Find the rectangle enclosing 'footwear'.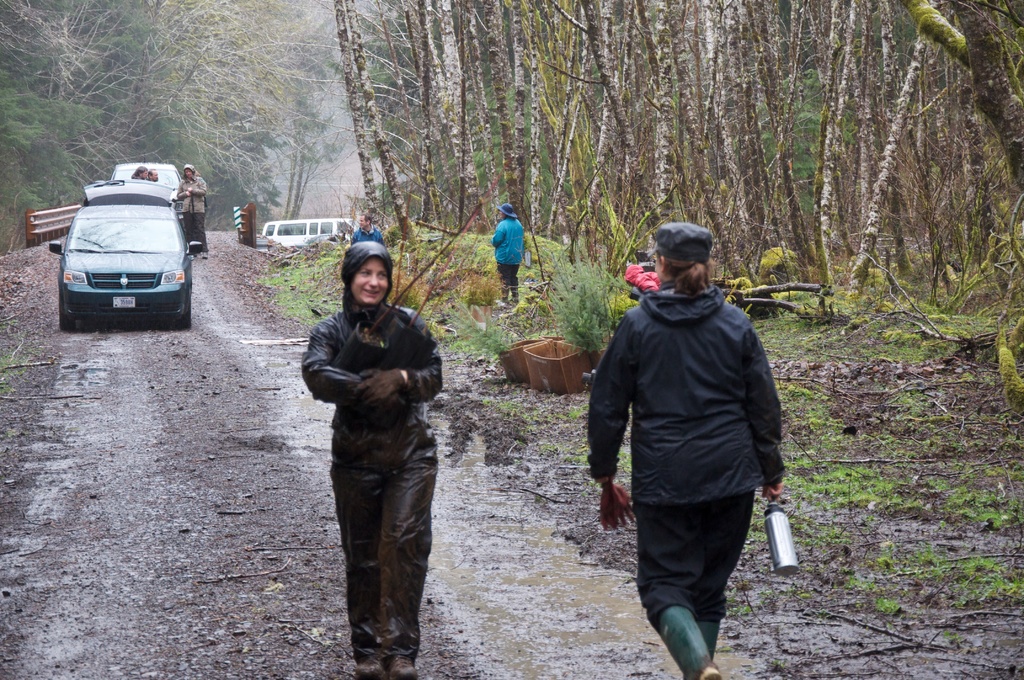
[698,621,724,667].
